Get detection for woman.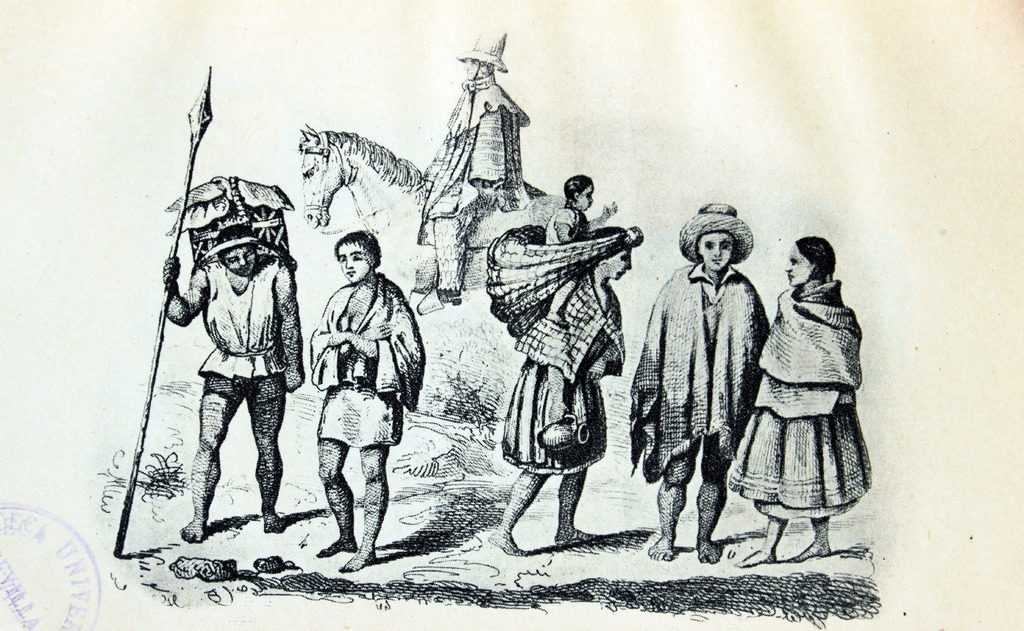
Detection: x1=728, y1=224, x2=870, y2=557.
